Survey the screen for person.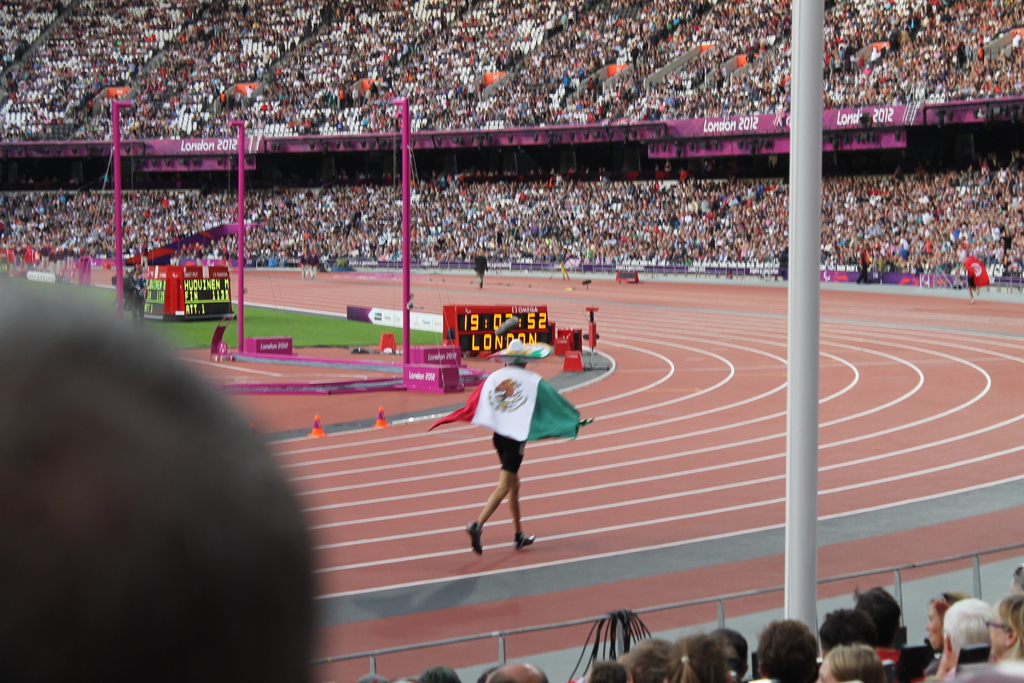
Survey found: [x1=467, y1=340, x2=536, y2=557].
